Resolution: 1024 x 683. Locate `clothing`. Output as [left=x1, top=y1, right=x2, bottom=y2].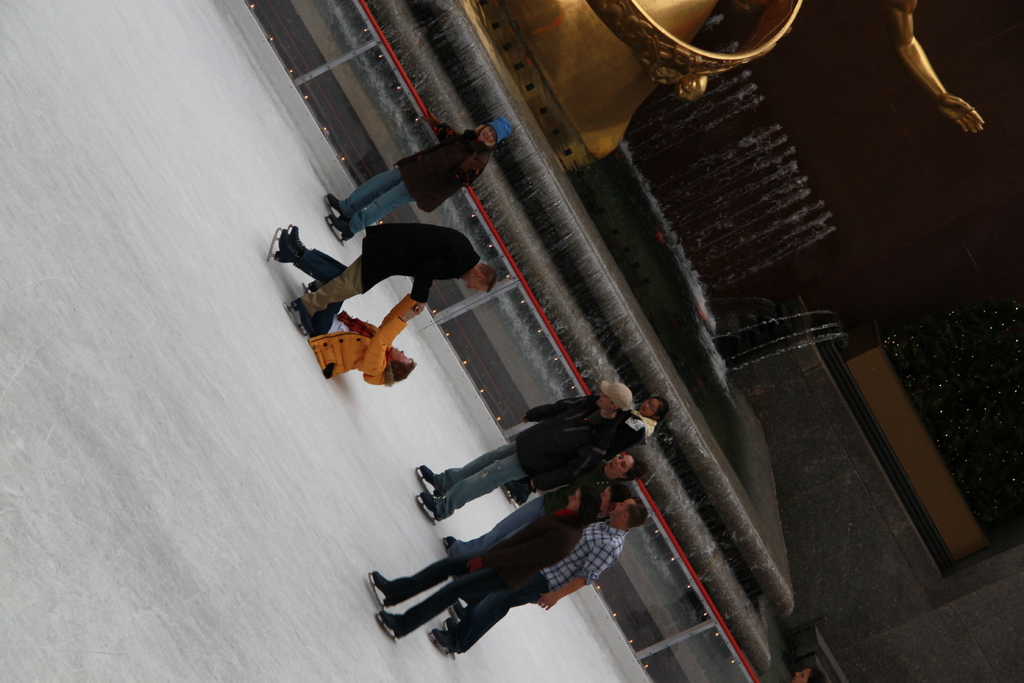
[left=303, top=225, right=481, bottom=321].
